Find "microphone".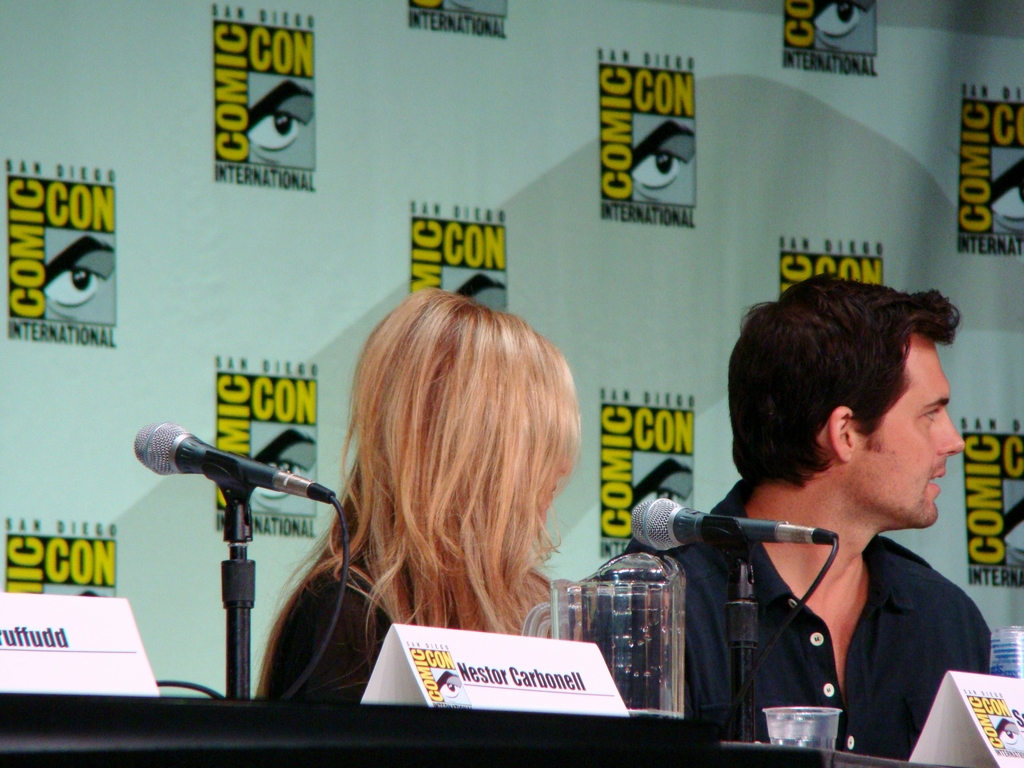
<region>124, 420, 334, 505</region>.
